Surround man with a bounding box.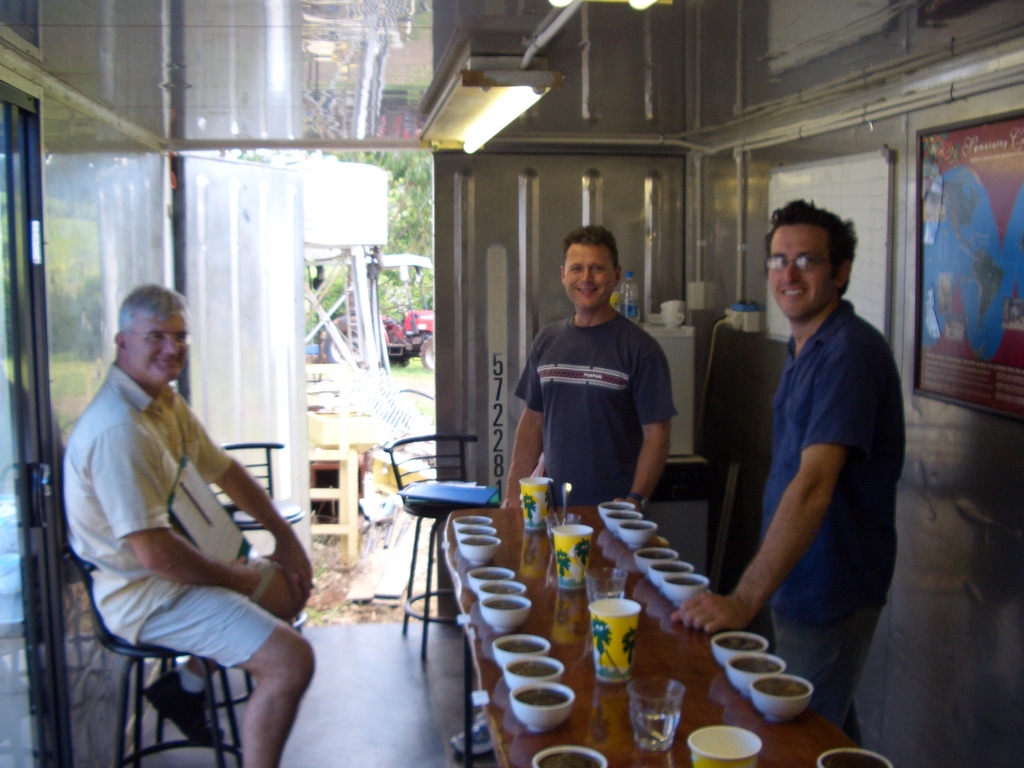
(left=62, top=280, right=316, bottom=767).
